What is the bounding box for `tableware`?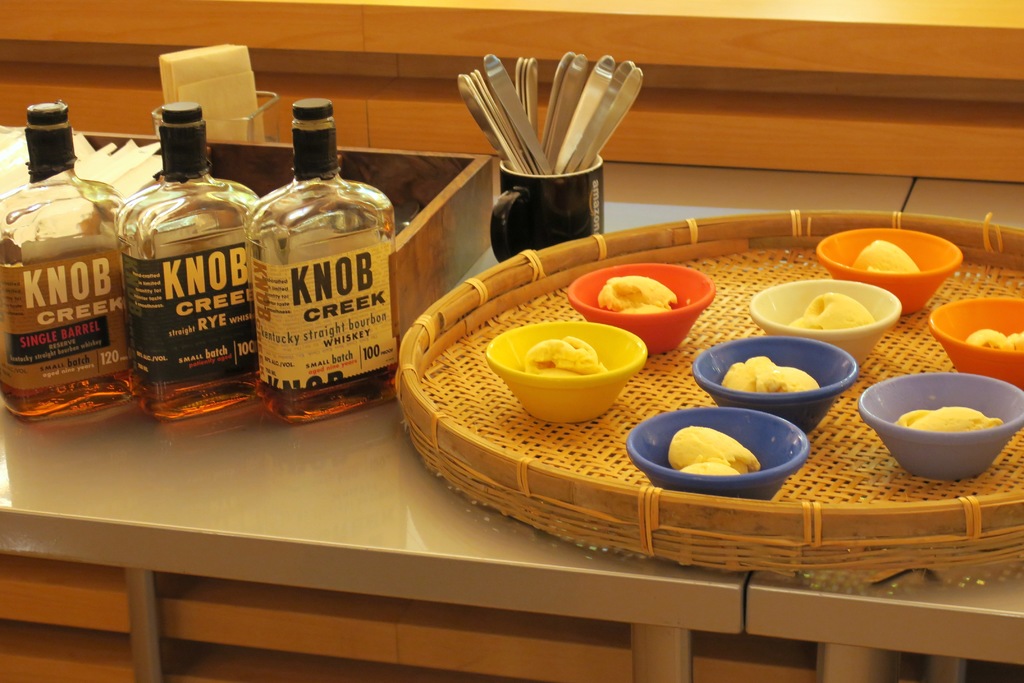
(925,295,1023,389).
